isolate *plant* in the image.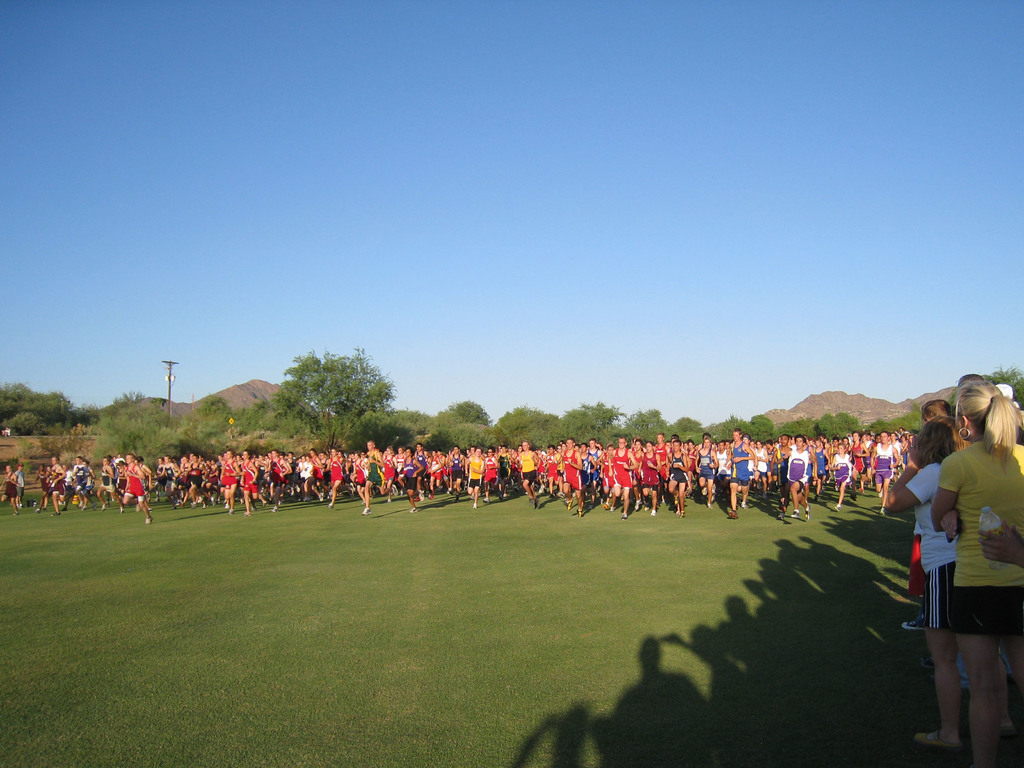
Isolated region: Rect(427, 422, 511, 452).
